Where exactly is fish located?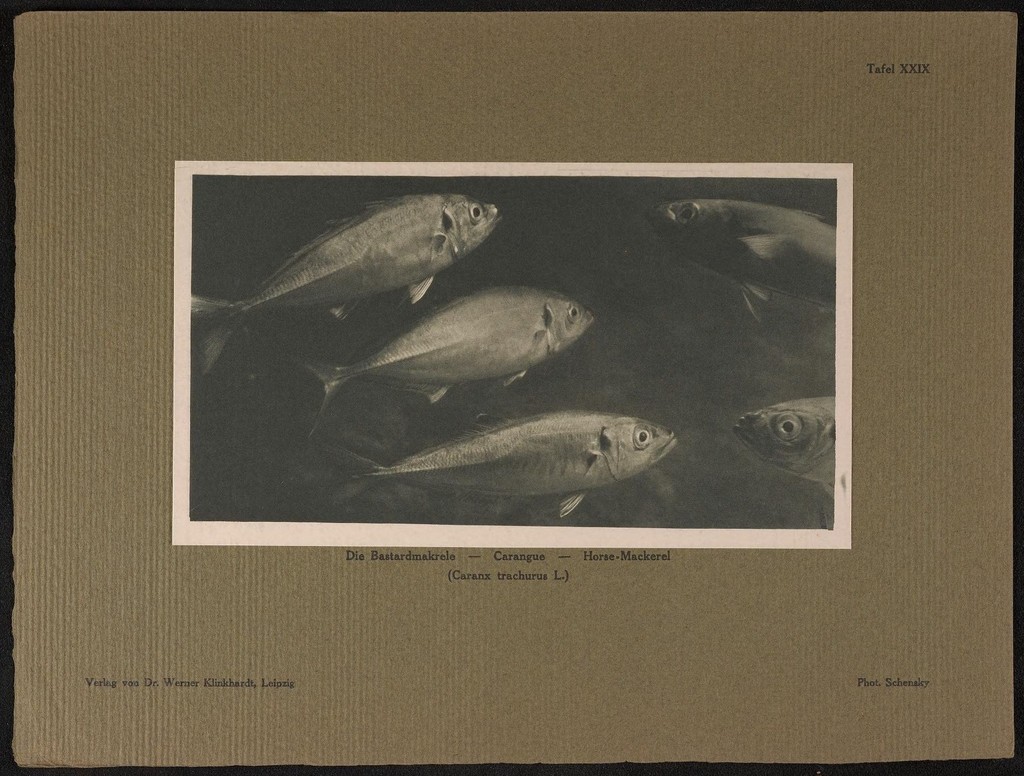
Its bounding box is (x1=646, y1=200, x2=838, y2=323).
